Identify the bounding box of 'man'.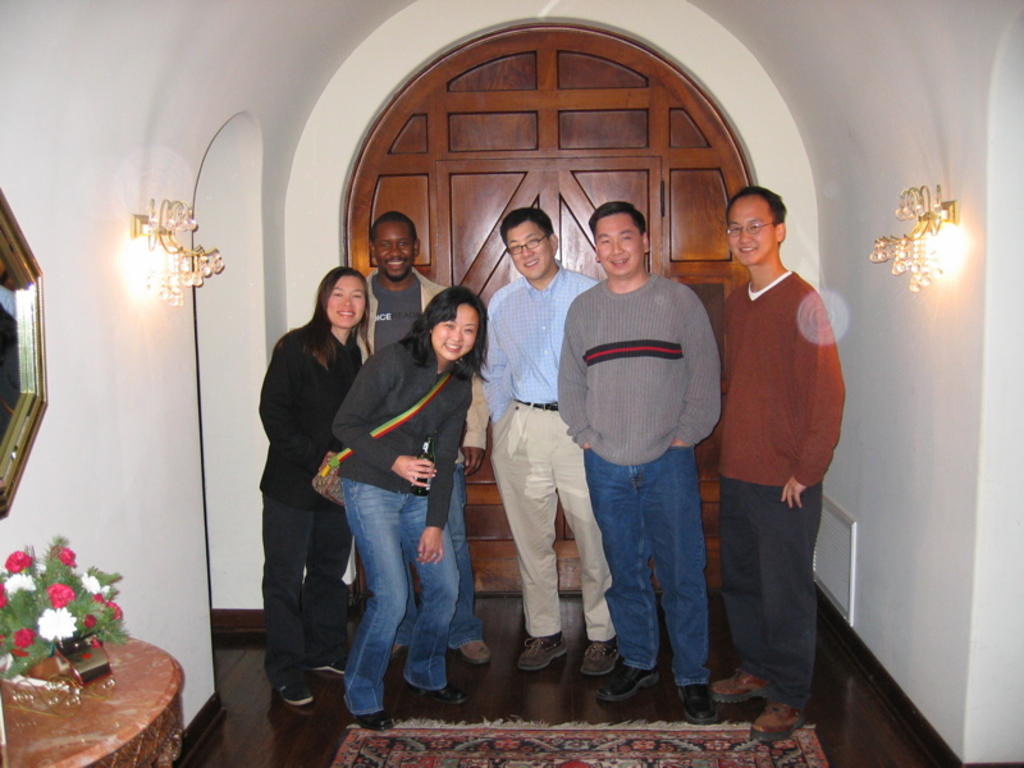
[x1=357, y1=210, x2=490, y2=666].
